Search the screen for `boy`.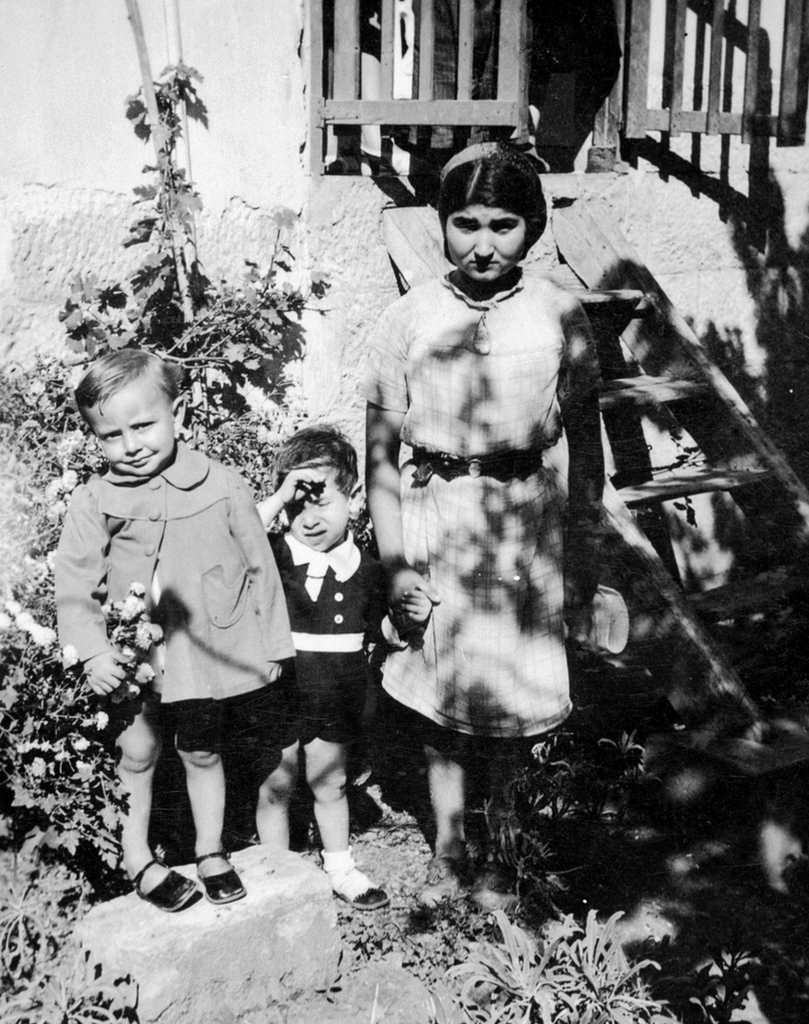
Found at [left=259, top=424, right=452, bottom=908].
